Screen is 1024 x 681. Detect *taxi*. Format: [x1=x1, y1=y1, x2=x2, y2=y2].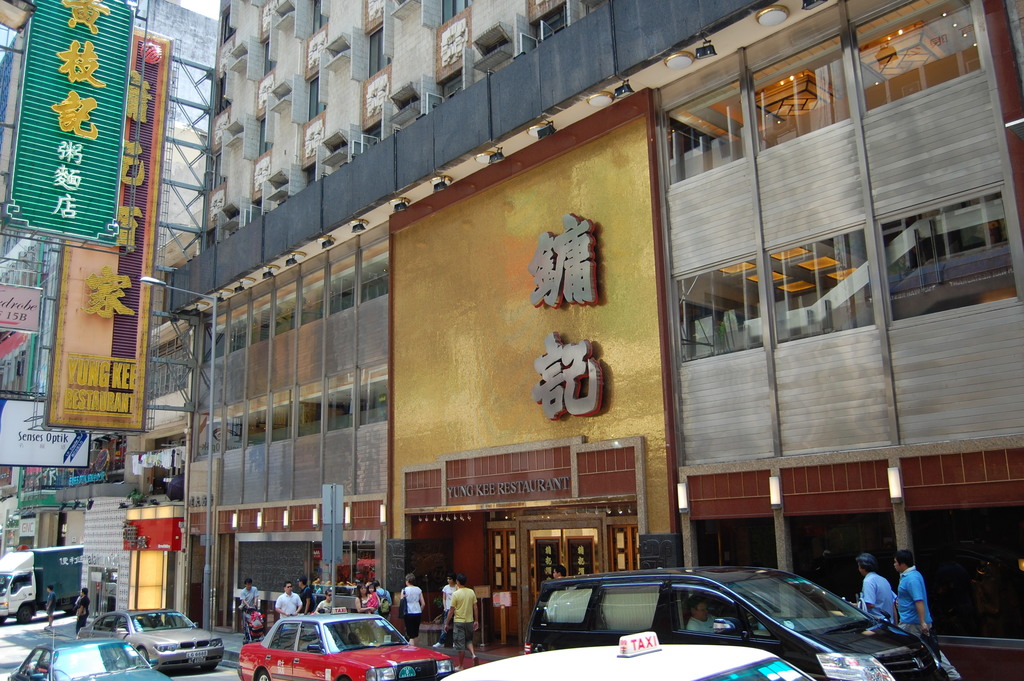
[x1=234, y1=596, x2=445, y2=675].
